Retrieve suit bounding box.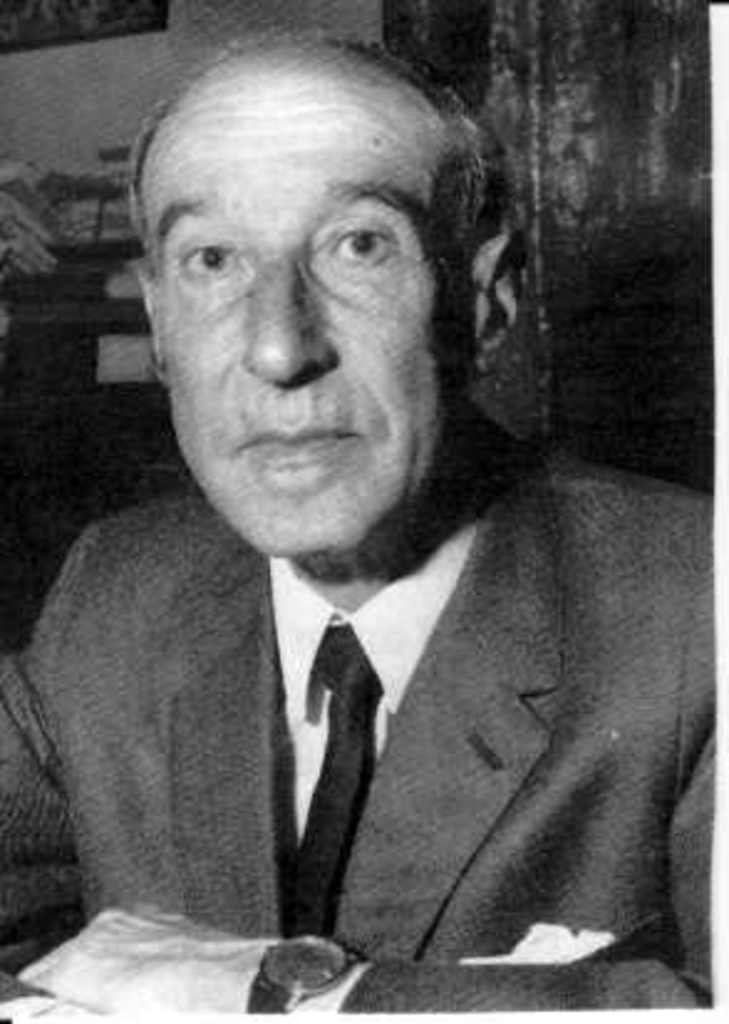
Bounding box: <region>67, 131, 652, 1009</region>.
